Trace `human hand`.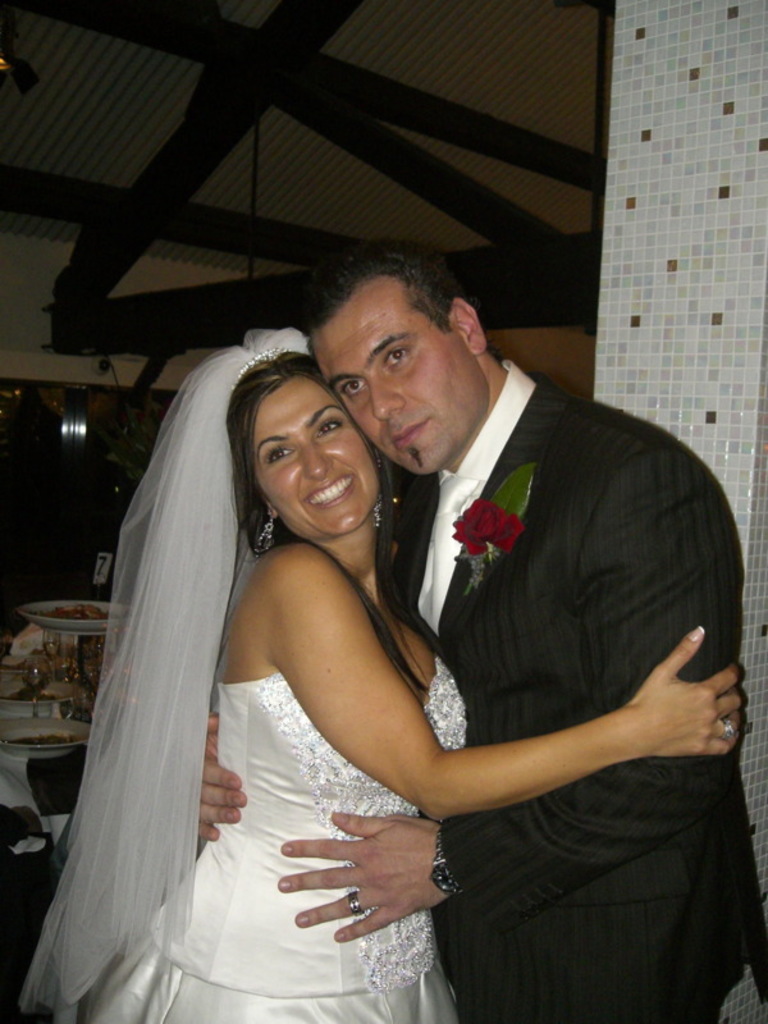
Traced to left=193, top=710, right=248, bottom=841.
